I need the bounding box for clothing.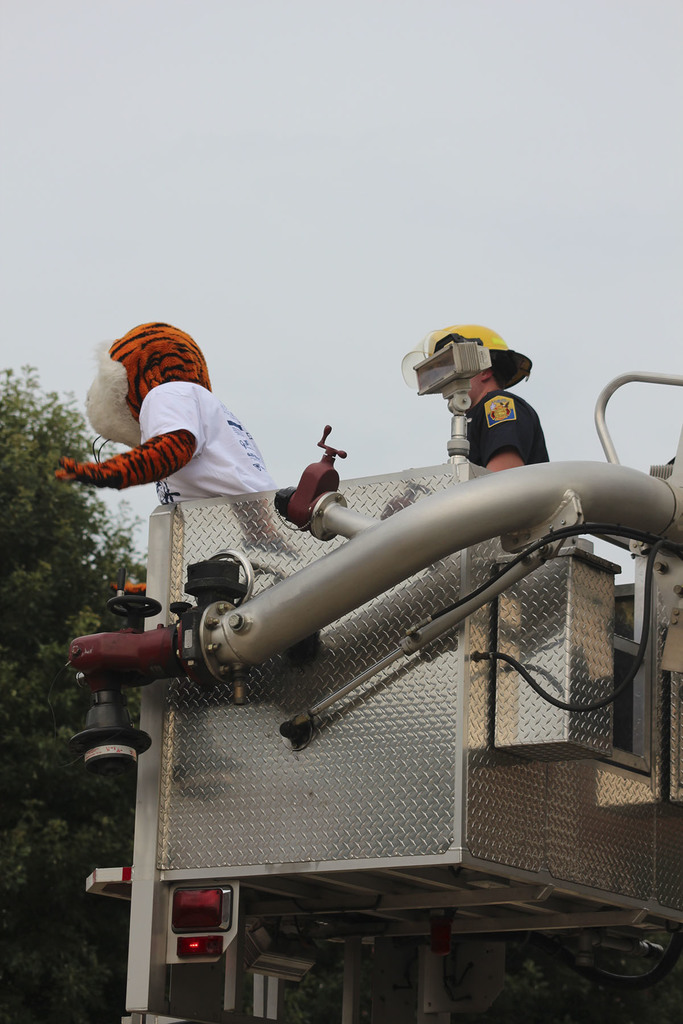
Here it is: (x1=444, y1=391, x2=548, y2=468).
